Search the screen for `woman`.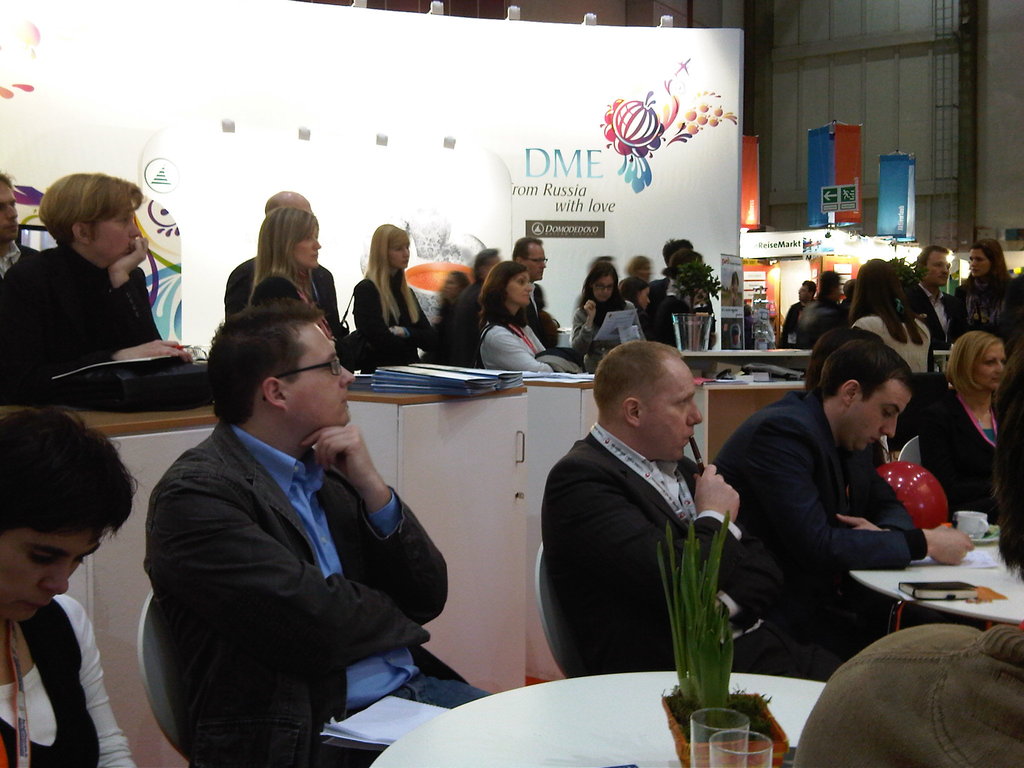
Found at pyautogui.locateOnScreen(243, 208, 347, 365).
